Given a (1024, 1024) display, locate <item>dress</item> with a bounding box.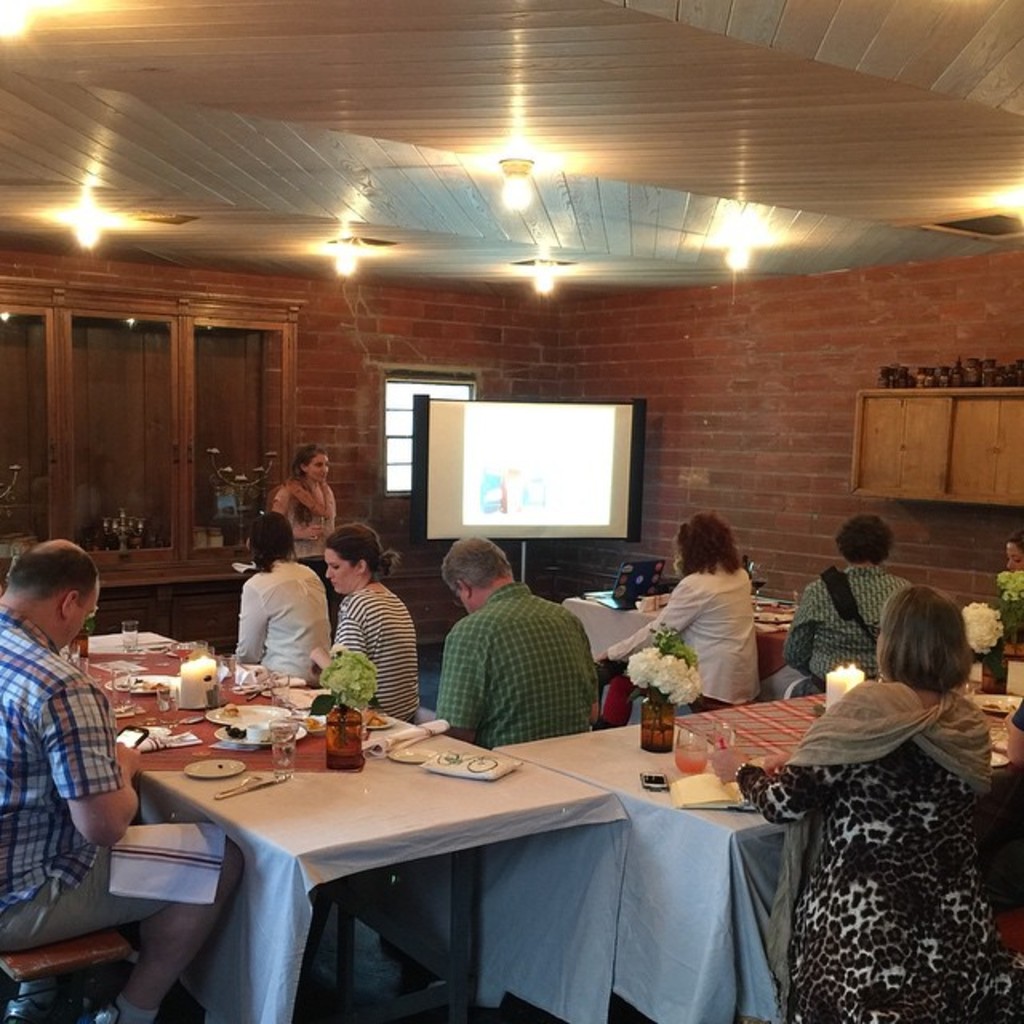
Located: <bbox>738, 746, 1022, 1022</bbox>.
